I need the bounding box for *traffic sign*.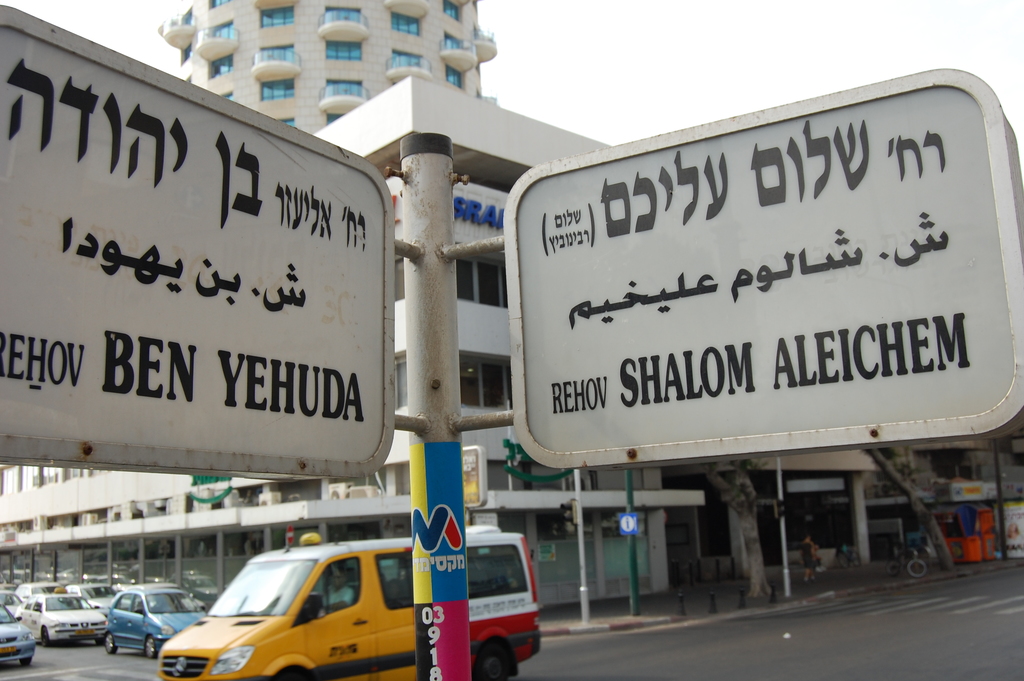
Here it is: bbox(0, 0, 400, 493).
